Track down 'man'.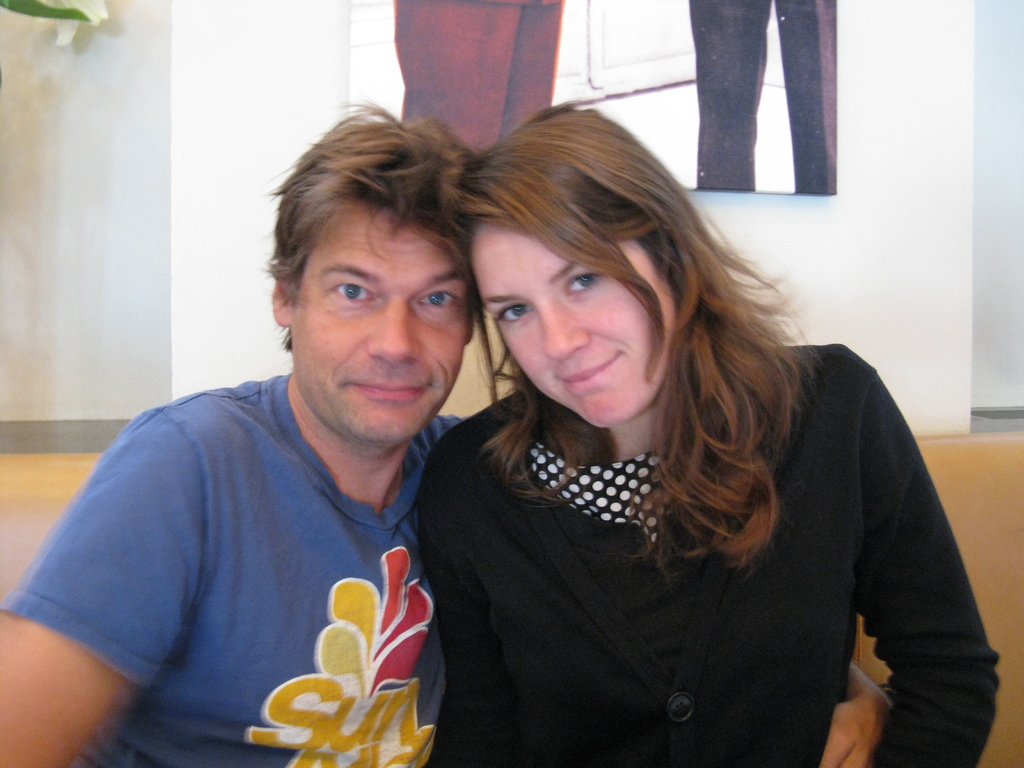
Tracked to [0, 95, 891, 767].
